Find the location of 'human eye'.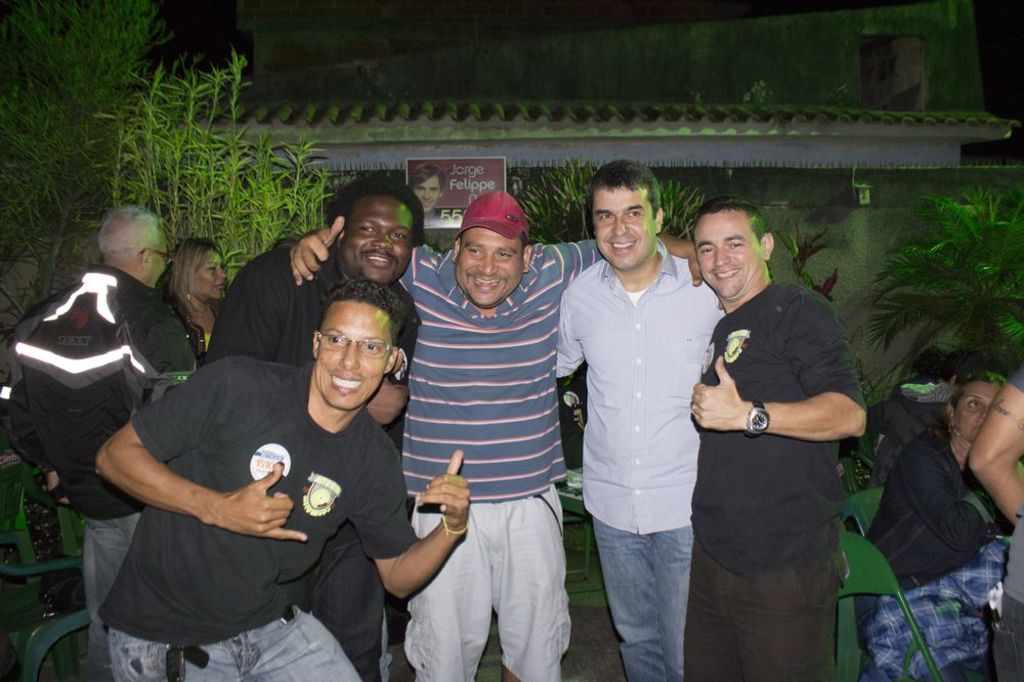
Location: <box>357,223,375,236</box>.
